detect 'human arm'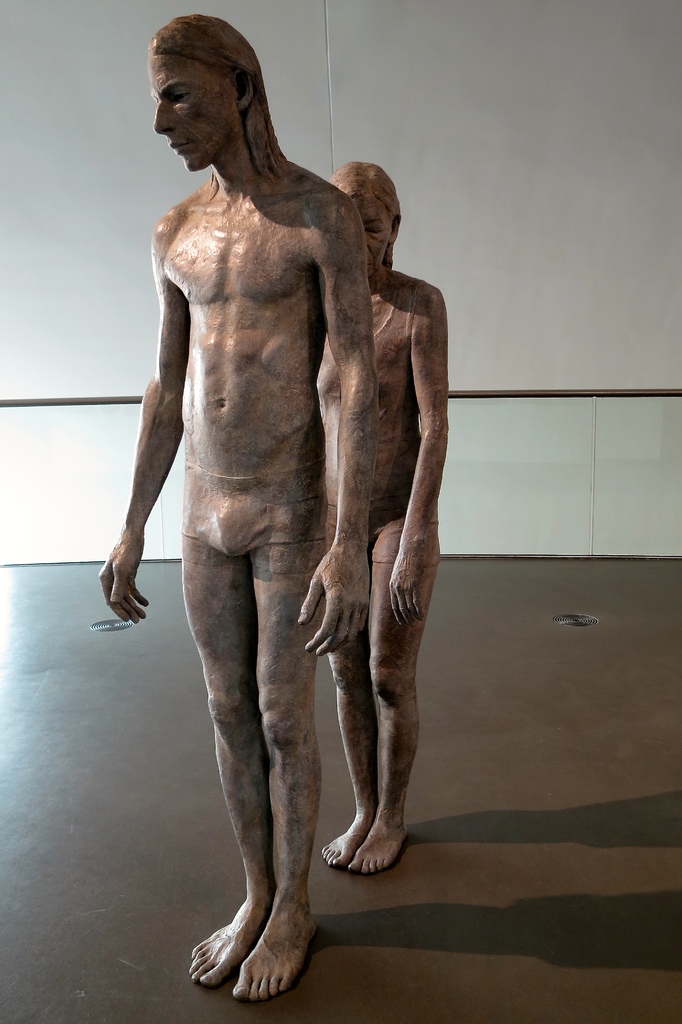
[x1=300, y1=196, x2=379, y2=657]
